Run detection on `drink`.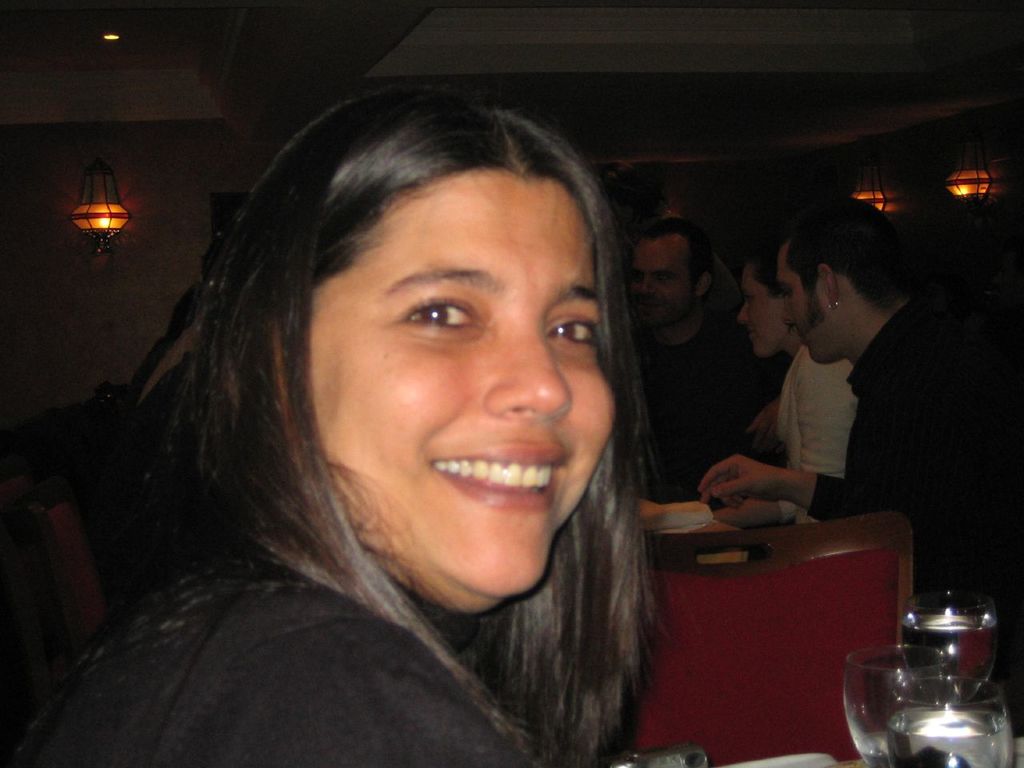
Result: 902/612/997/704.
